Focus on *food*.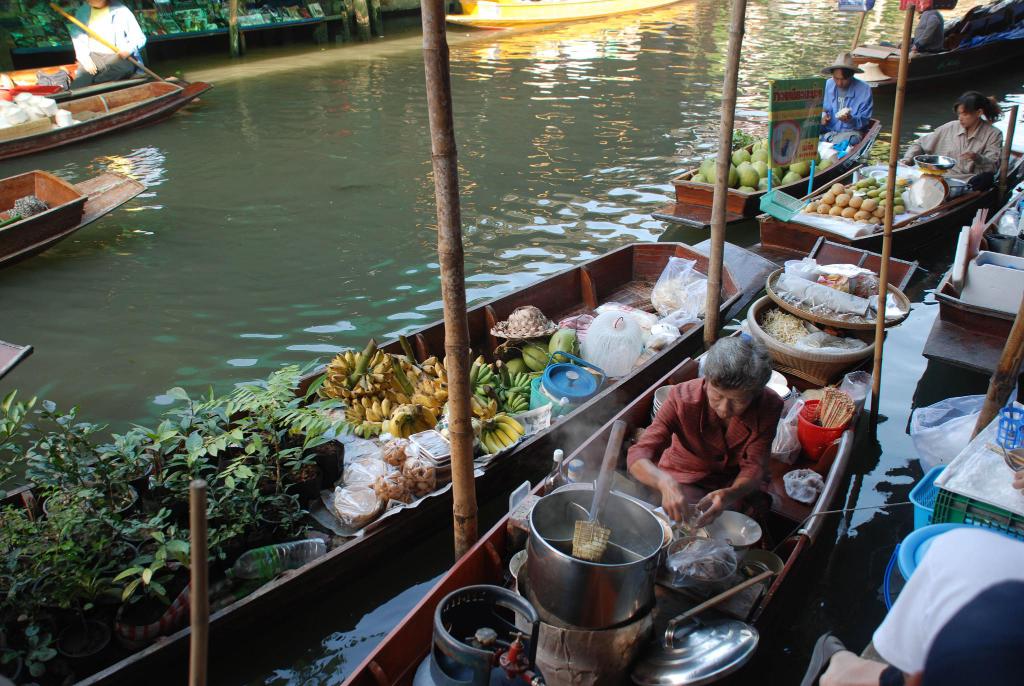
Focused at x1=493, y1=305, x2=552, y2=332.
